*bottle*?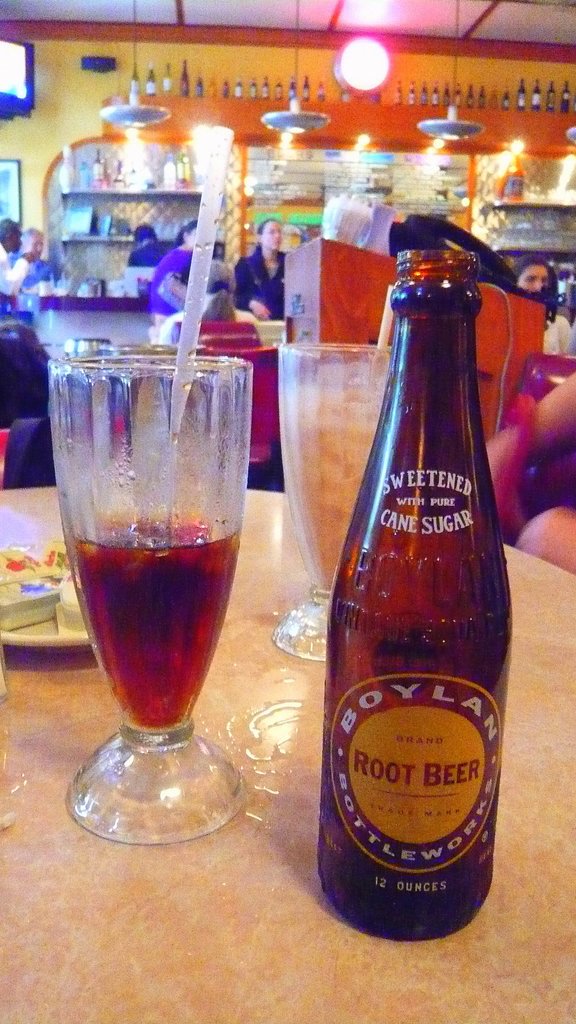
<box>464,83,478,104</box>
